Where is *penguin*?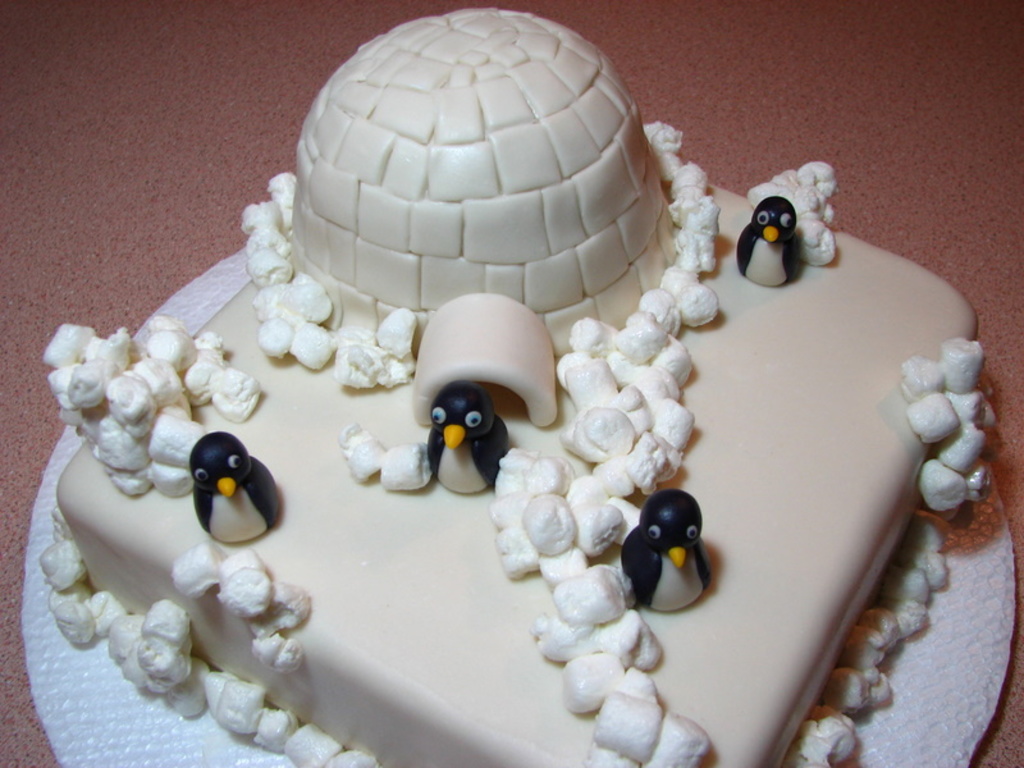
x1=737 y1=197 x2=796 y2=287.
